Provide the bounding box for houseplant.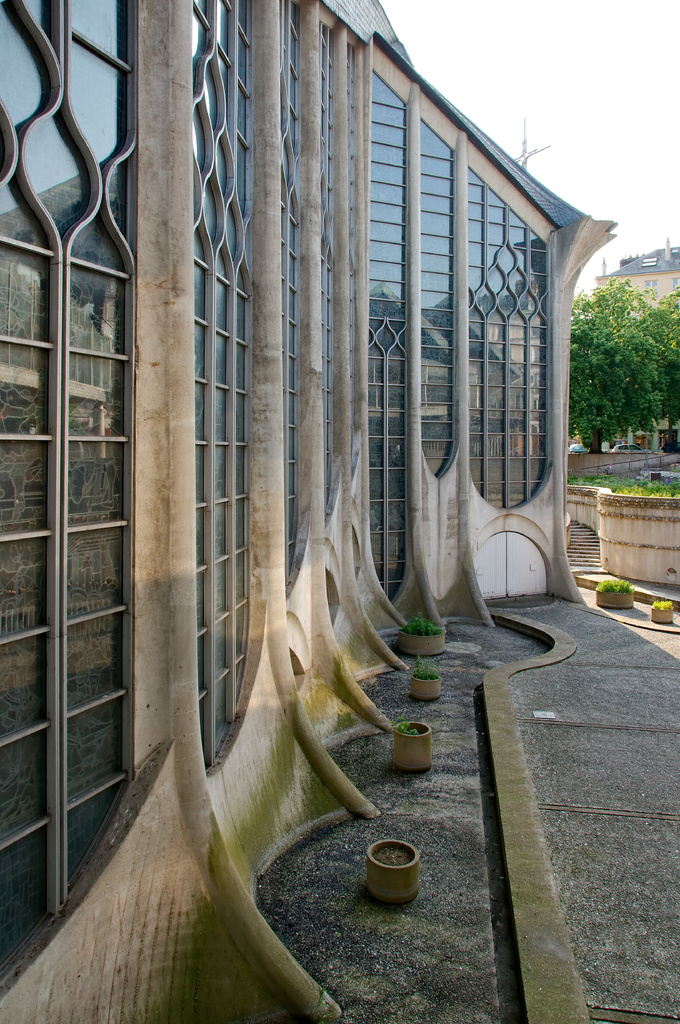
l=357, t=831, r=423, b=904.
